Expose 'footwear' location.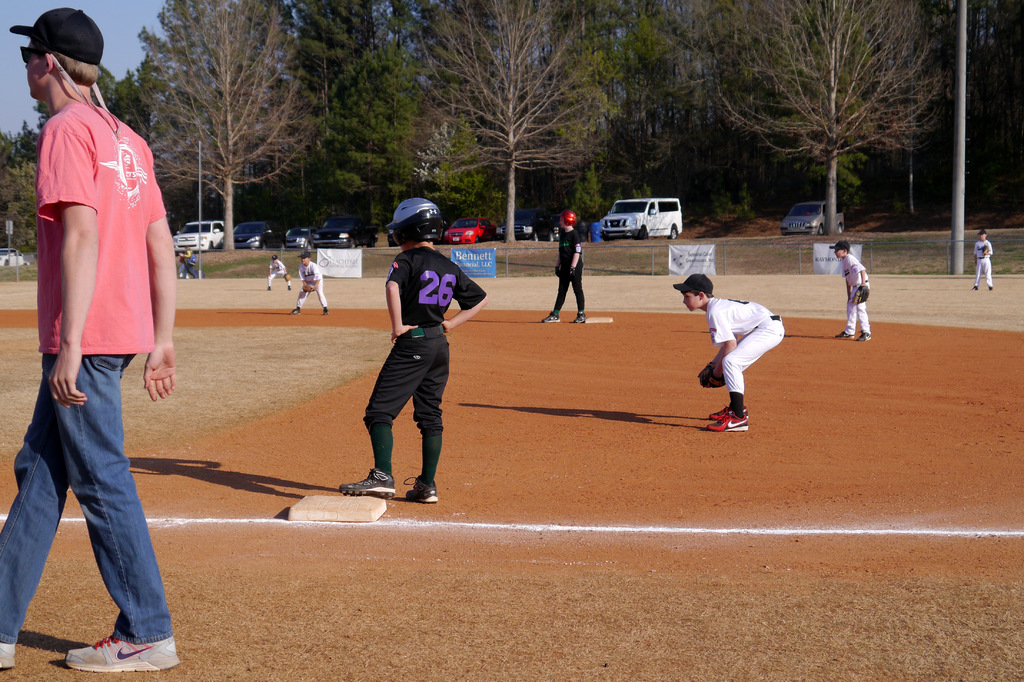
Exposed at region(266, 286, 273, 292).
